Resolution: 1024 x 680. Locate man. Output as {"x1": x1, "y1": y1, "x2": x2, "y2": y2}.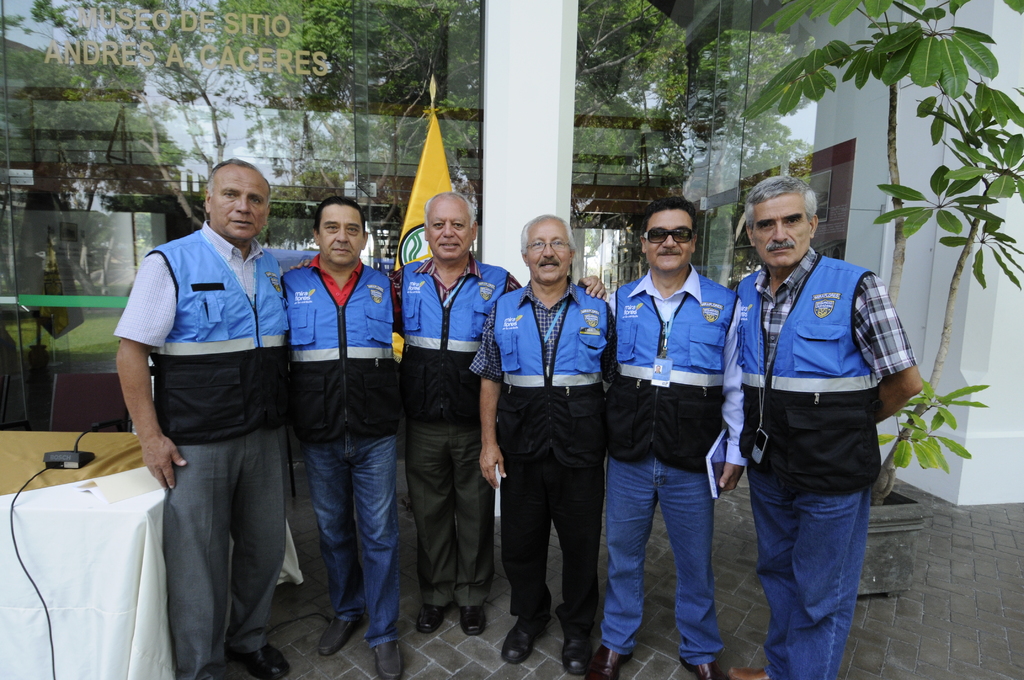
{"x1": 115, "y1": 153, "x2": 289, "y2": 679}.
